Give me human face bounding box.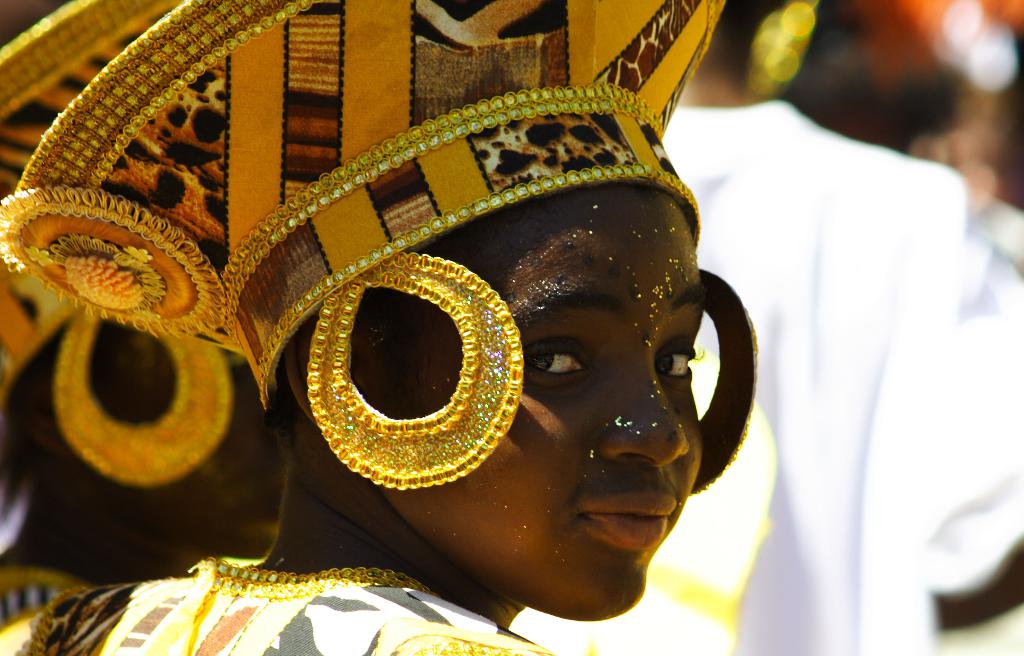
139:335:296:568.
